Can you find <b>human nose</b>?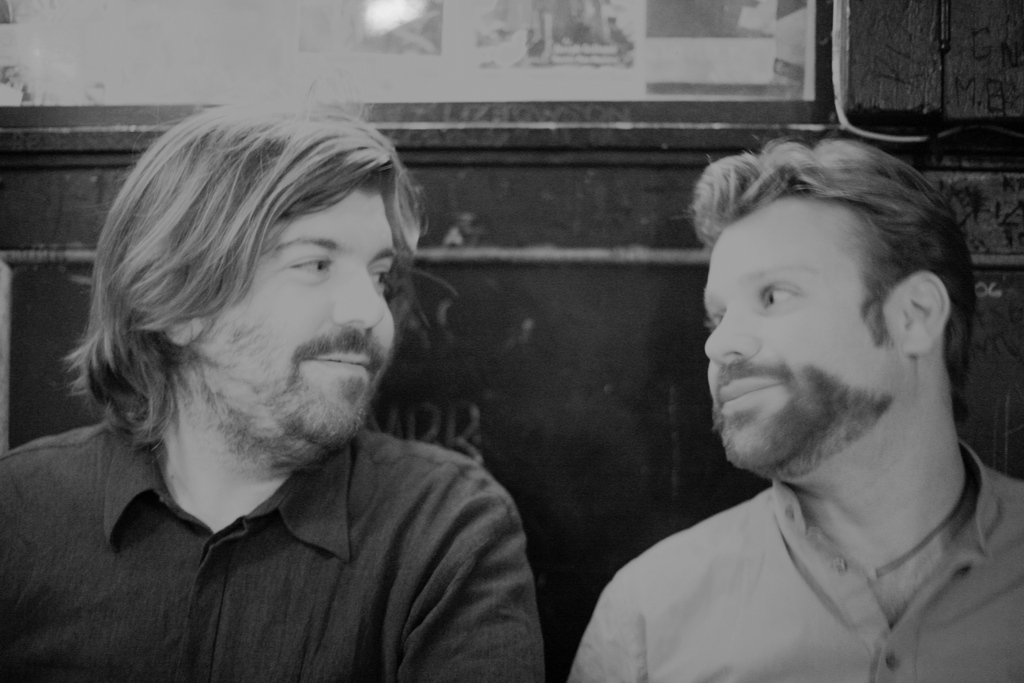
Yes, bounding box: bbox(330, 264, 387, 329).
